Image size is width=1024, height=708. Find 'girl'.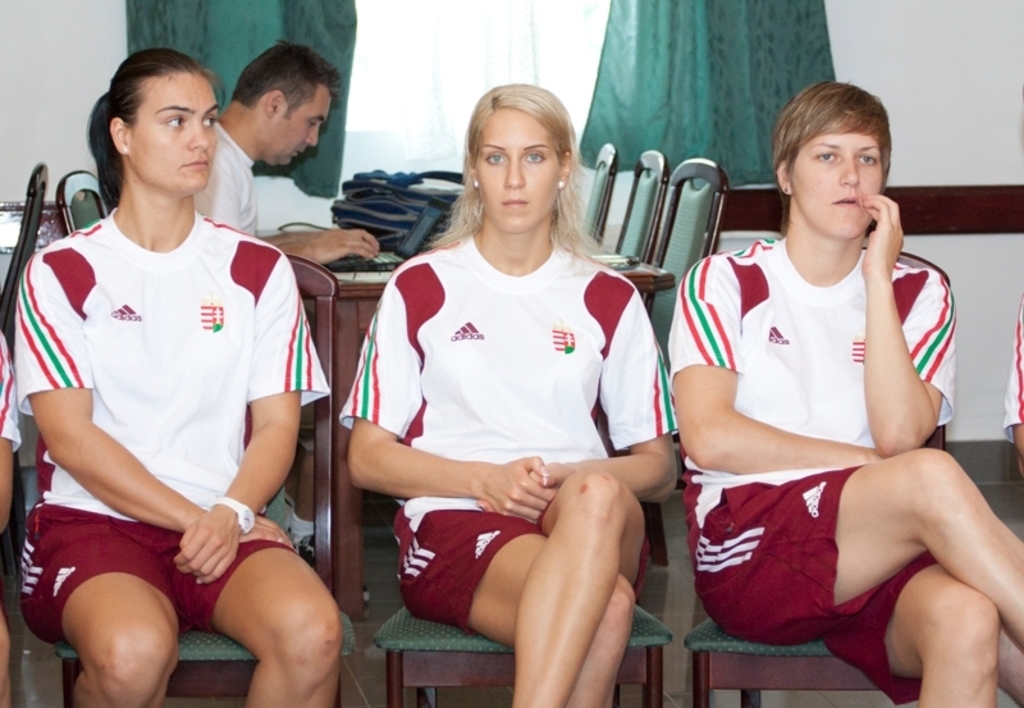
select_region(668, 79, 1023, 707).
